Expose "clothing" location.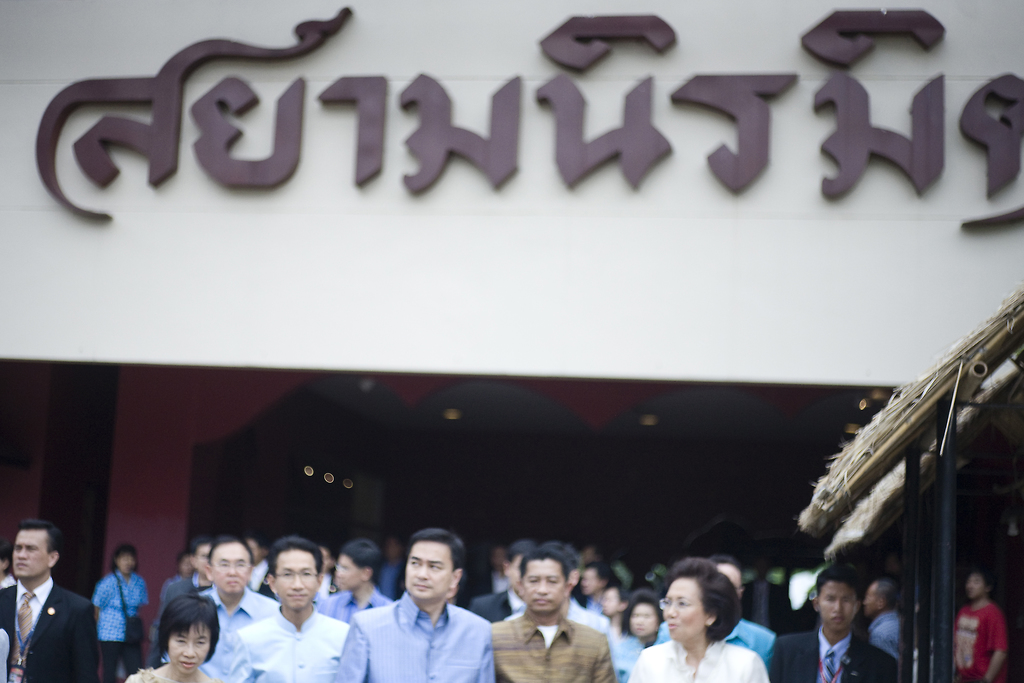
Exposed at 129, 666, 220, 682.
